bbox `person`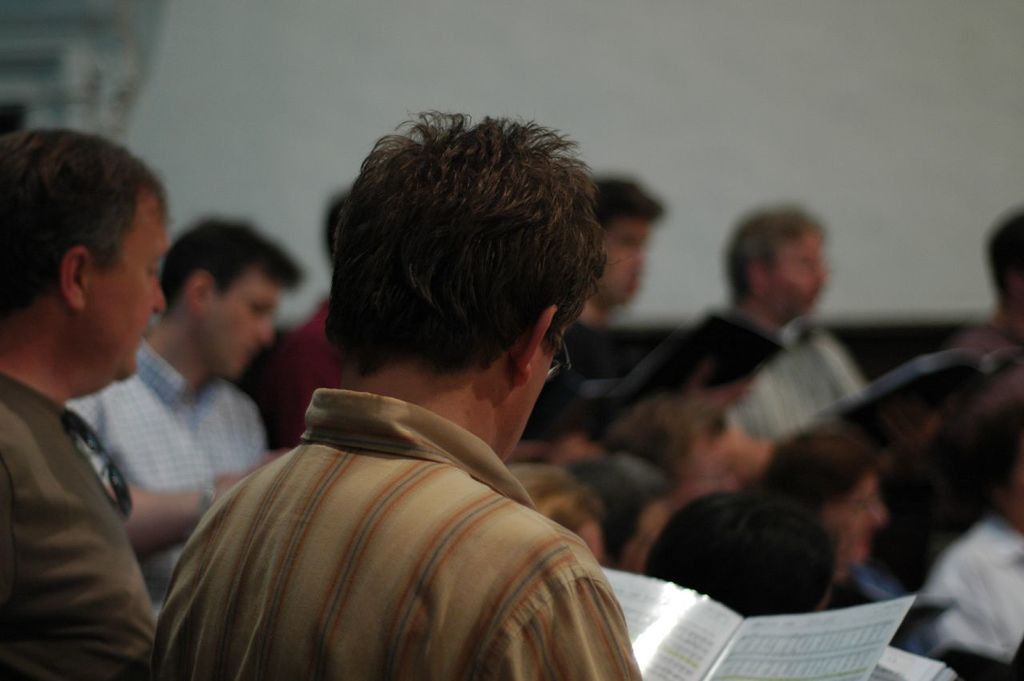
[x1=262, y1=192, x2=350, y2=458]
